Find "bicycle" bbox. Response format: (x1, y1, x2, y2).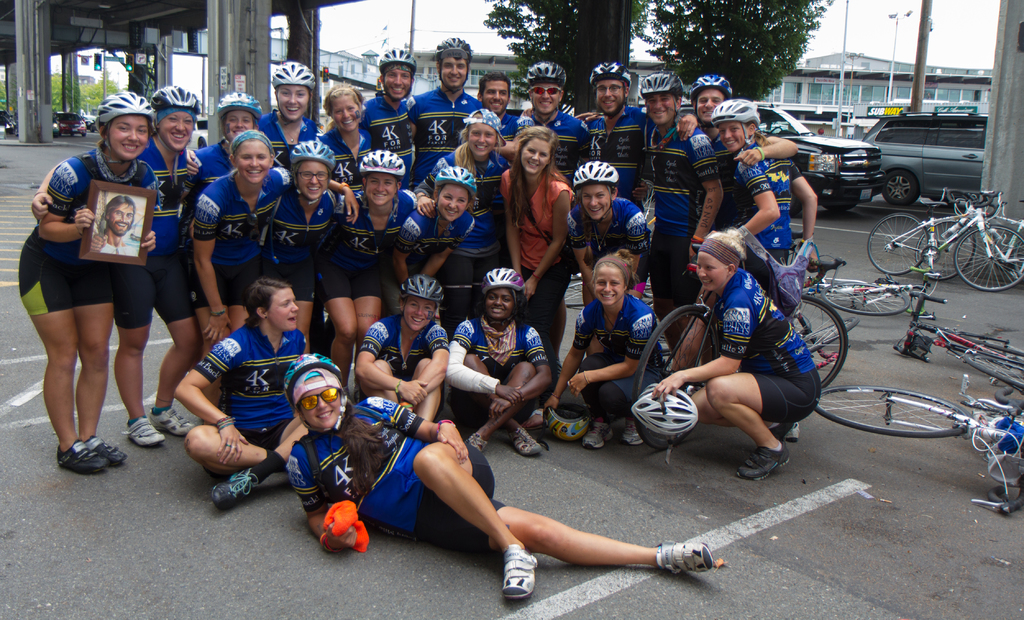
(918, 199, 1023, 290).
